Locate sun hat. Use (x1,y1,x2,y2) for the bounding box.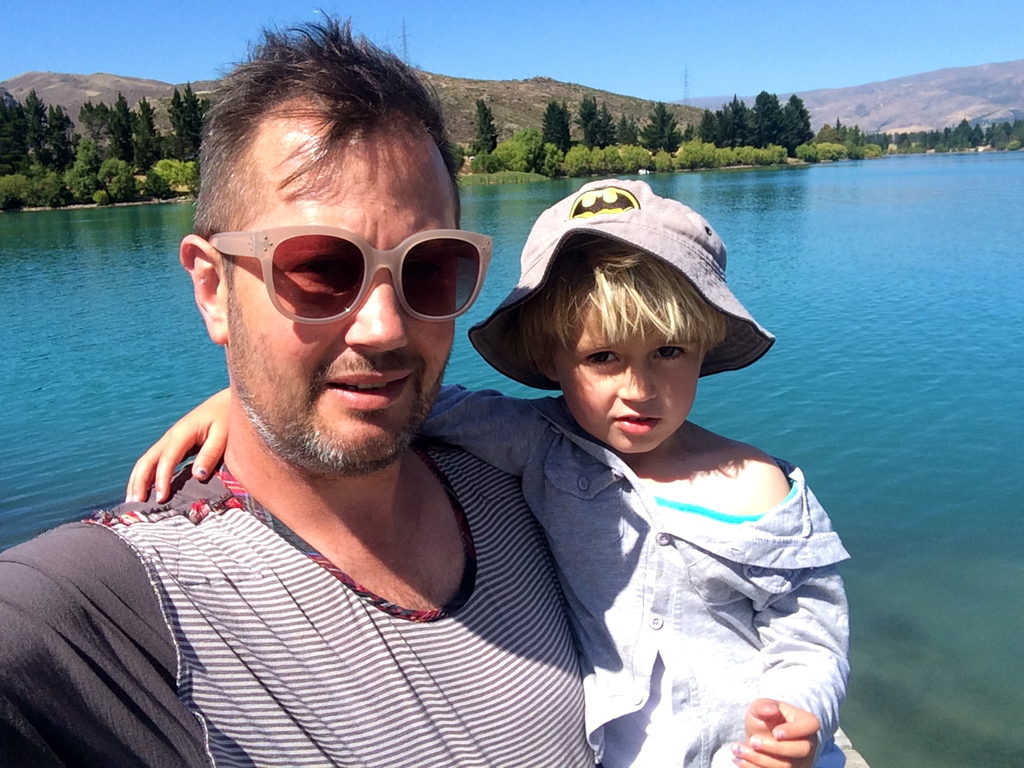
(469,178,773,396).
